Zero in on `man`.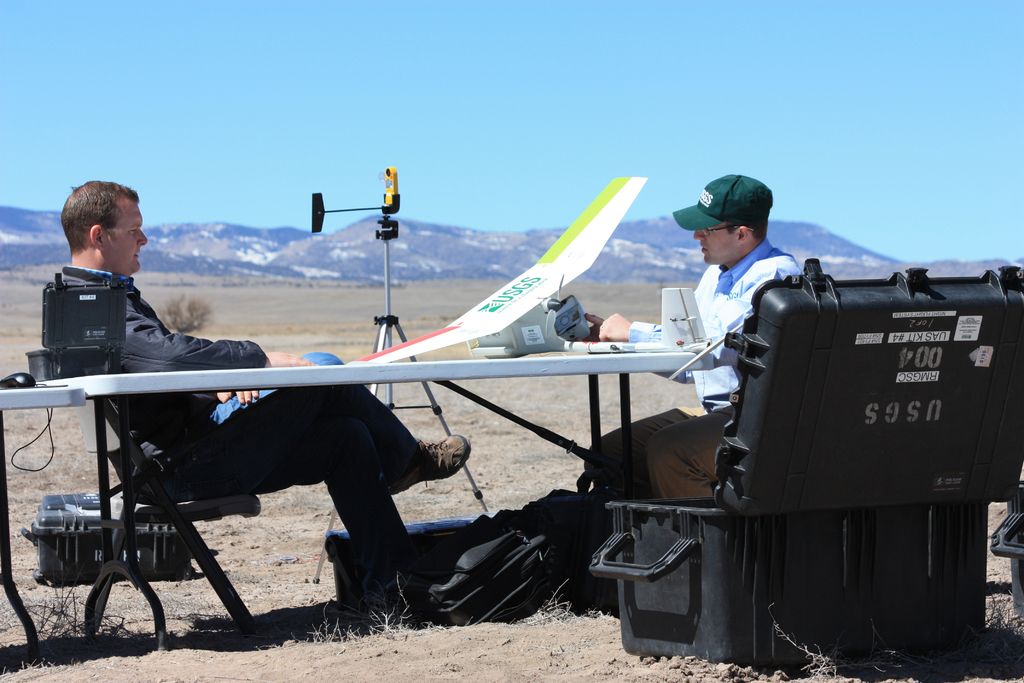
Zeroed in: box(61, 176, 465, 600).
